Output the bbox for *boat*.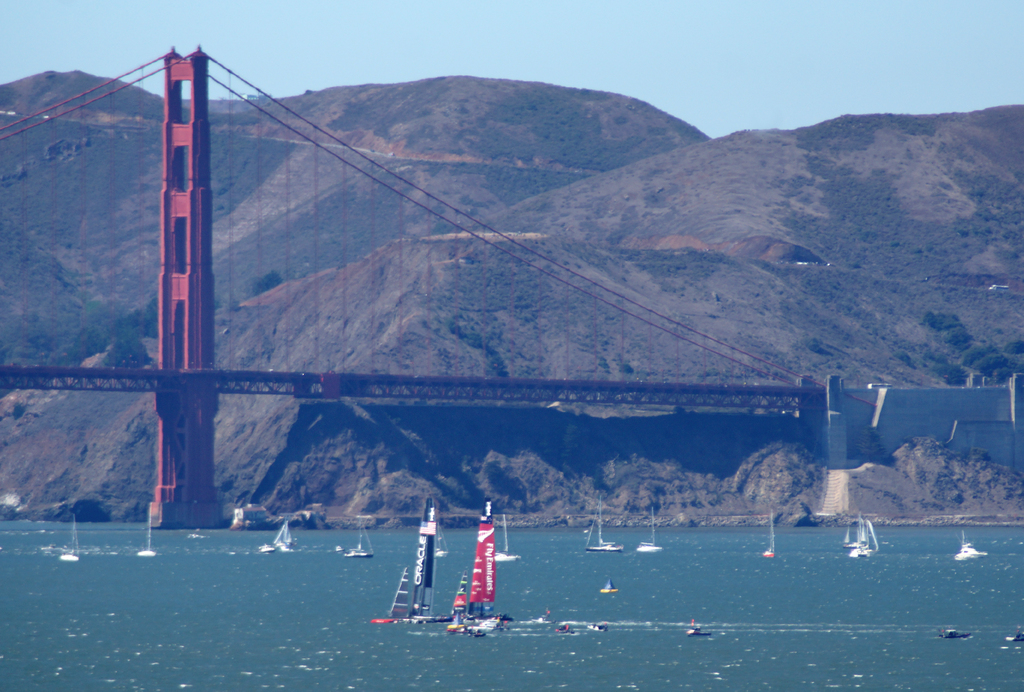
left=493, top=518, right=516, bottom=560.
